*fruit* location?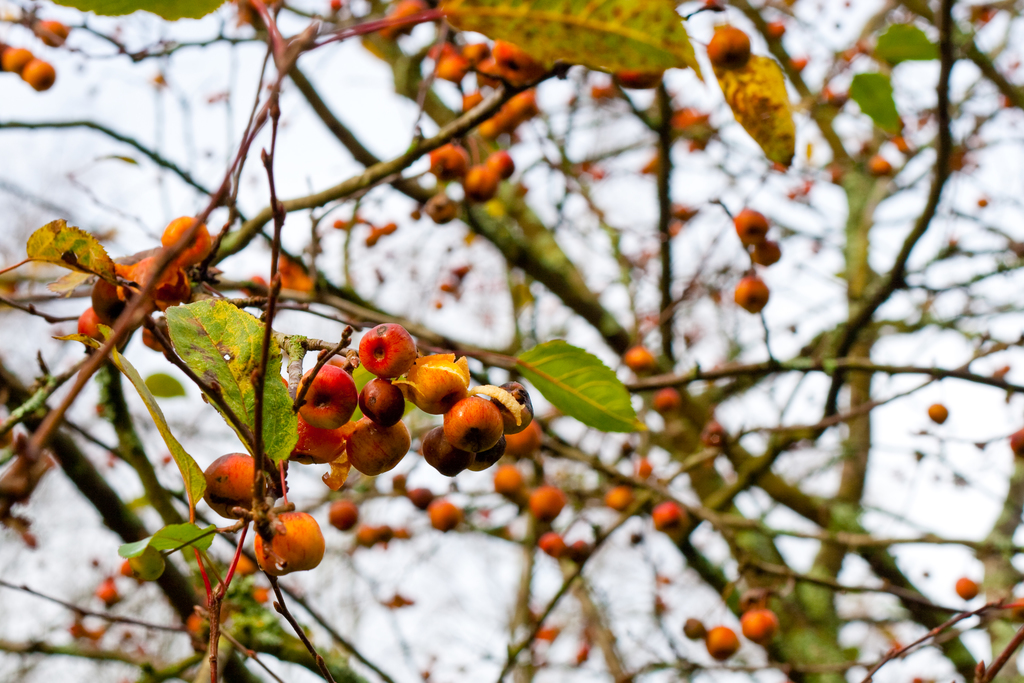
Rect(738, 278, 770, 317)
